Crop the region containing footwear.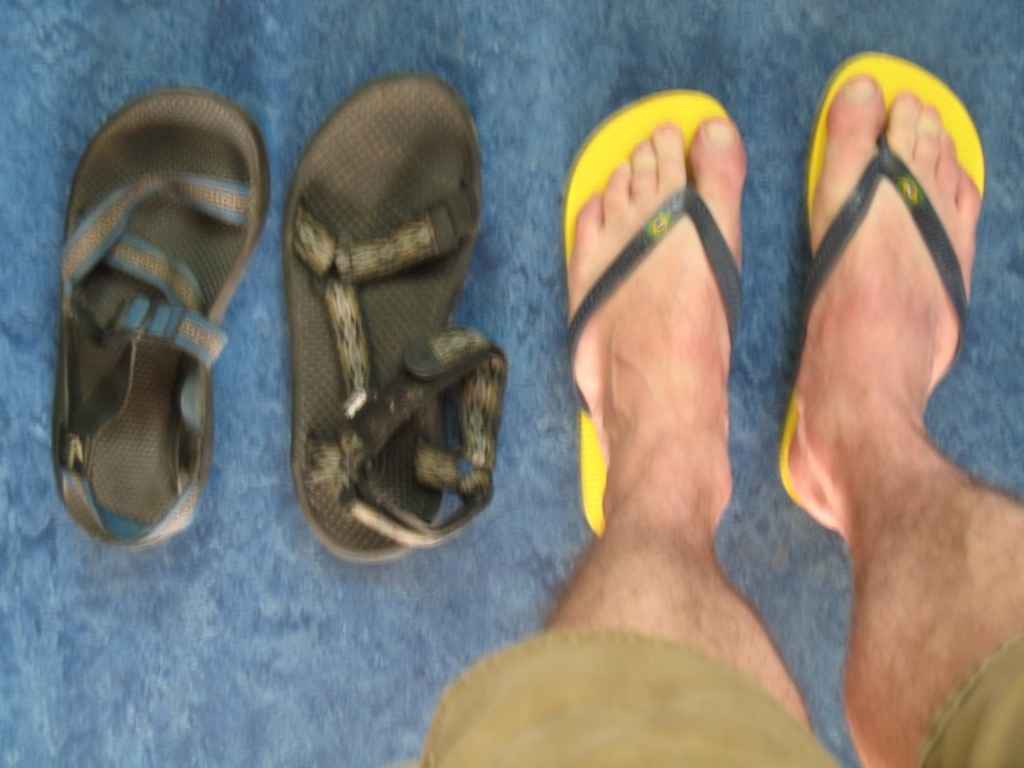
Crop region: region(42, 61, 256, 571).
